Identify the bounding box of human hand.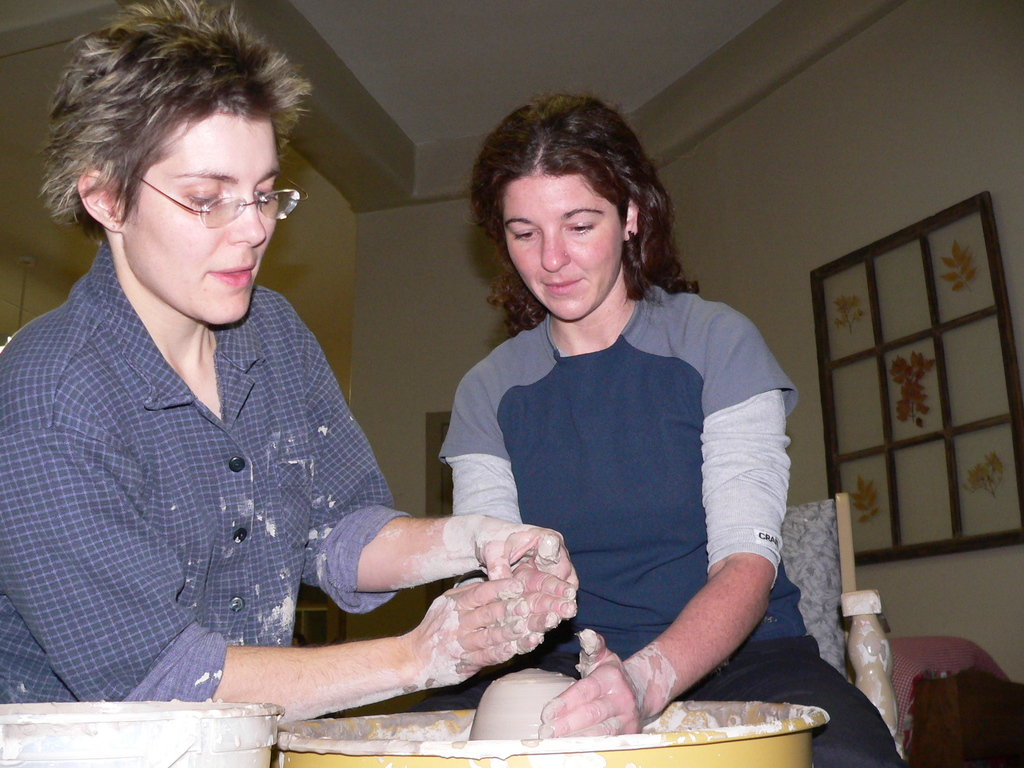
[left=472, top=511, right=580, bottom=582].
